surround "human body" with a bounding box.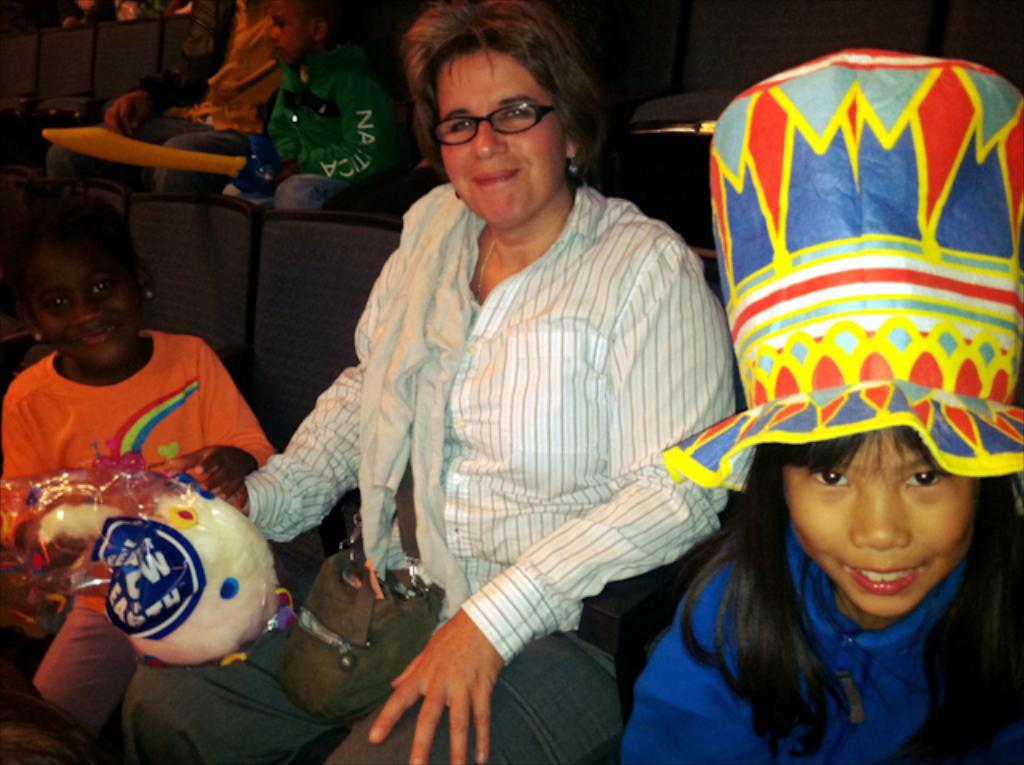
detection(618, 512, 1022, 763).
